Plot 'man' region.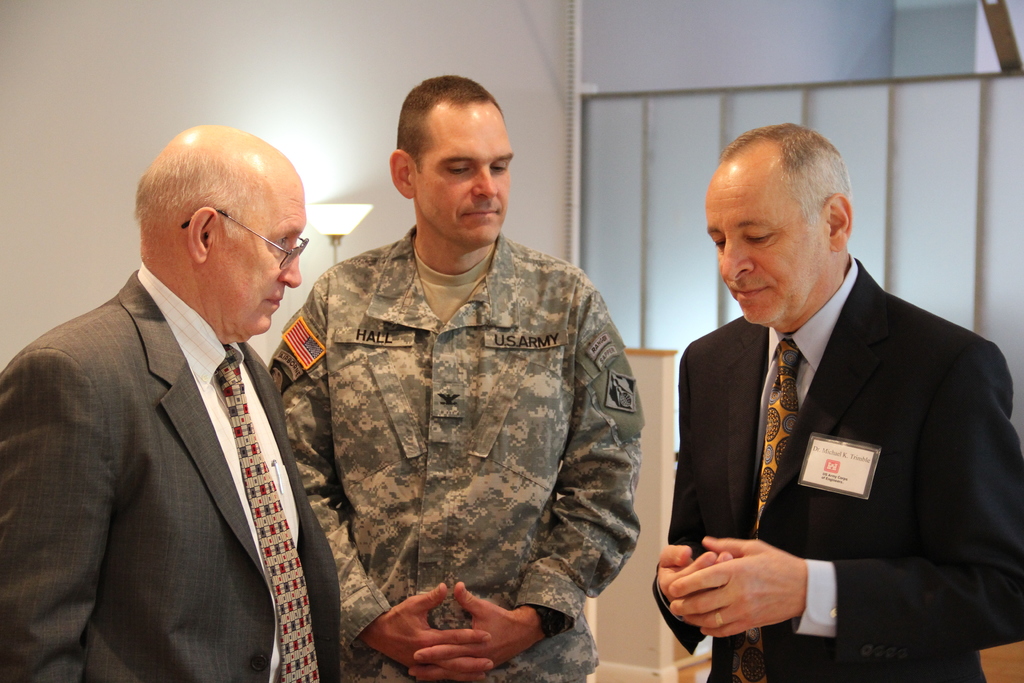
Plotted at [left=270, top=74, right=645, bottom=682].
